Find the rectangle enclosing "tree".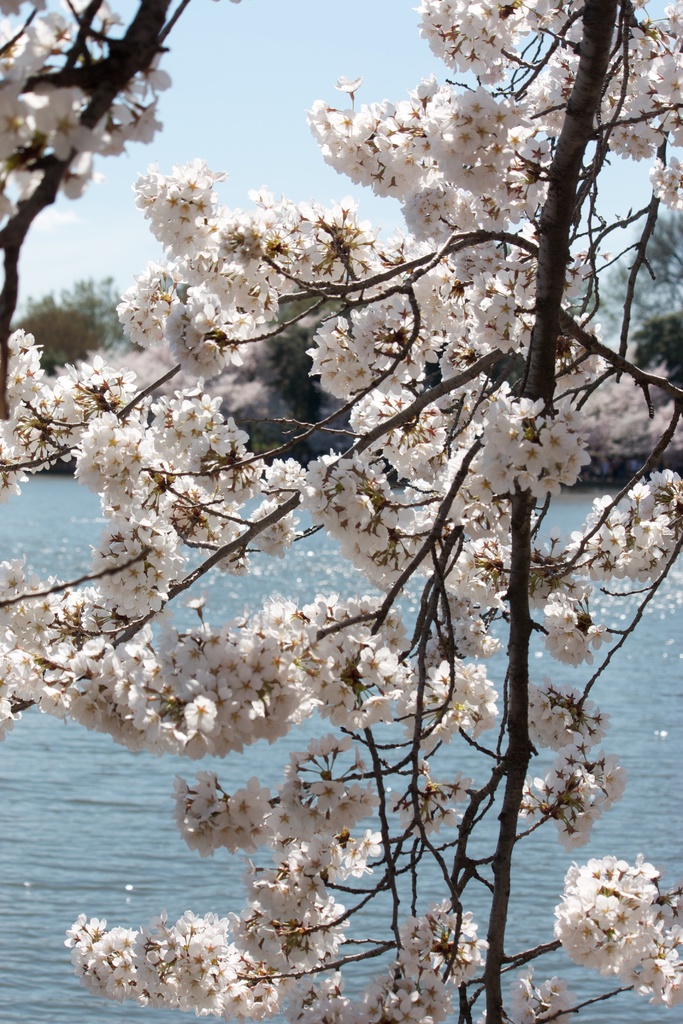
box=[0, 0, 682, 1023].
